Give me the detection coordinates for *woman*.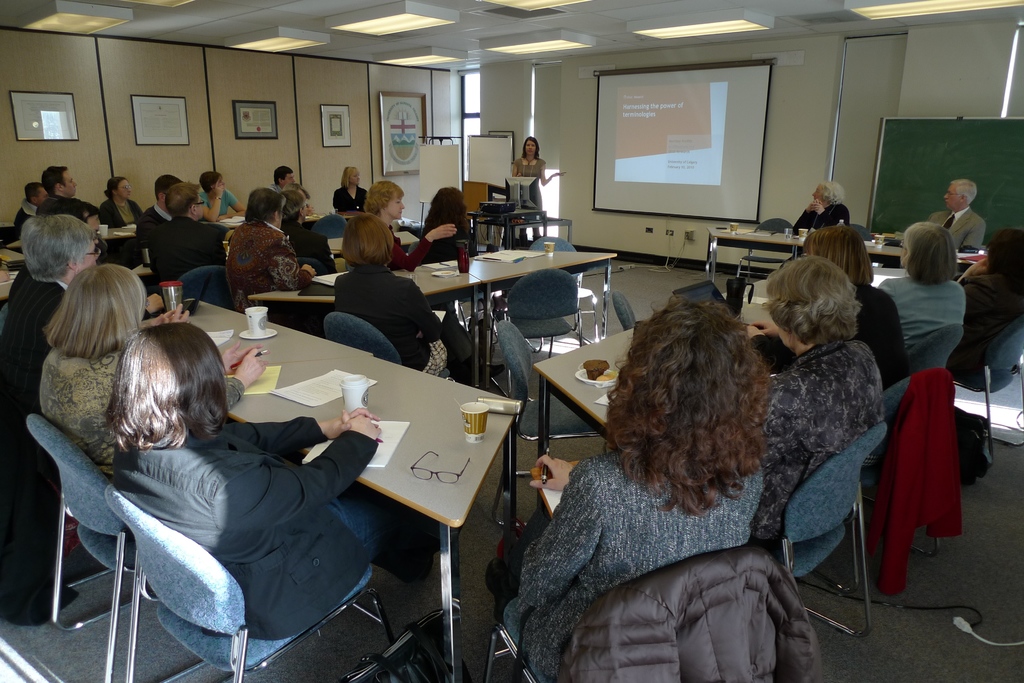
select_region(331, 168, 367, 216).
